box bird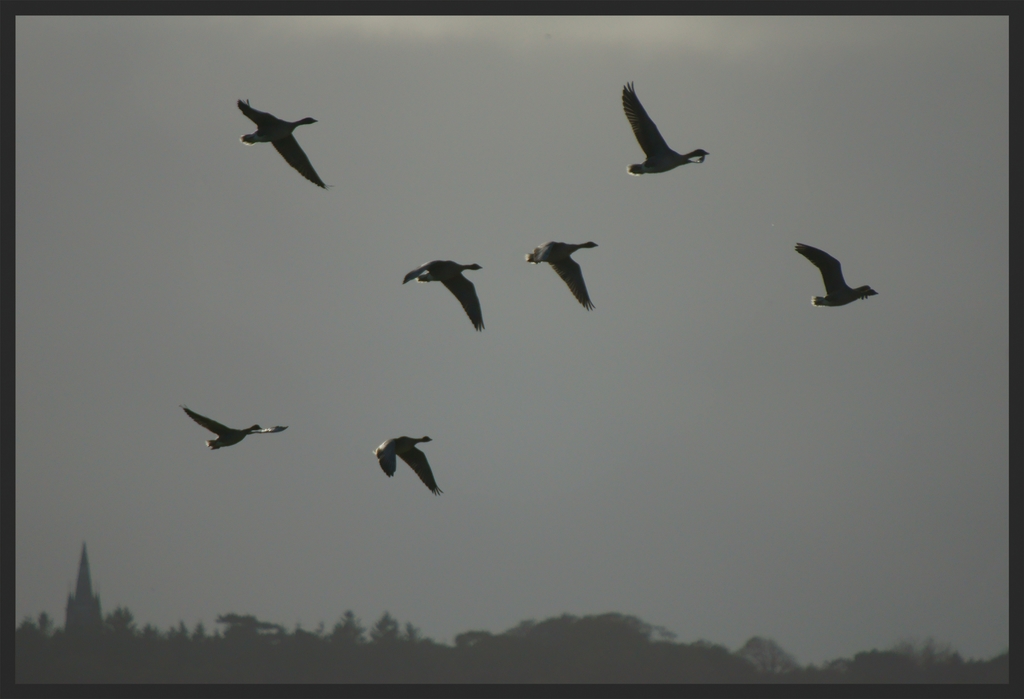
x1=369 y1=433 x2=445 y2=496
